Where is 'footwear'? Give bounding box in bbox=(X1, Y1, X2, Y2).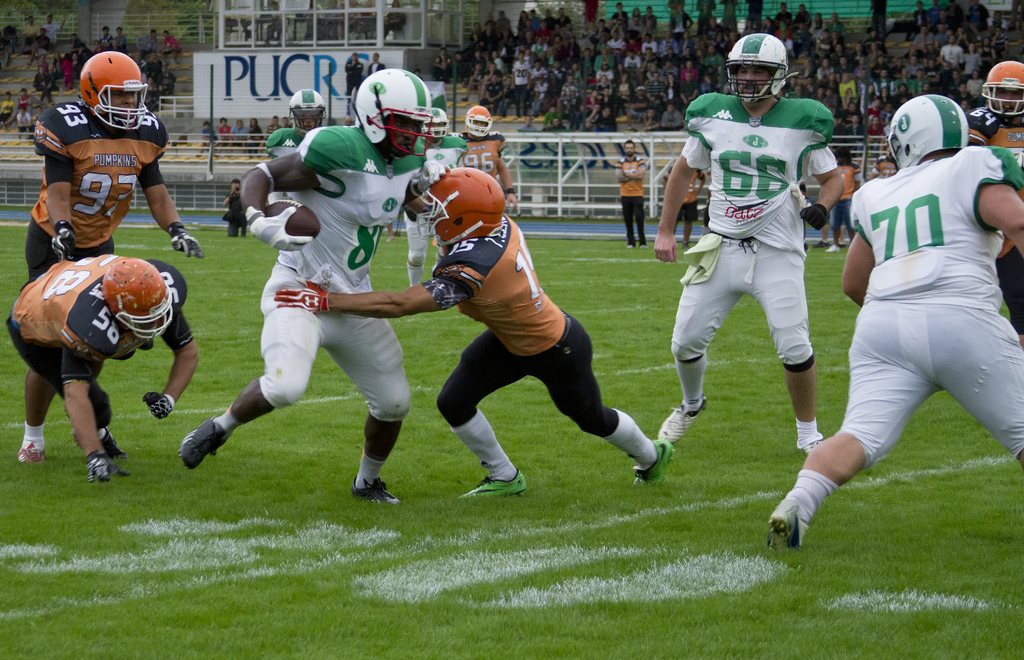
bbox=(10, 431, 54, 466).
